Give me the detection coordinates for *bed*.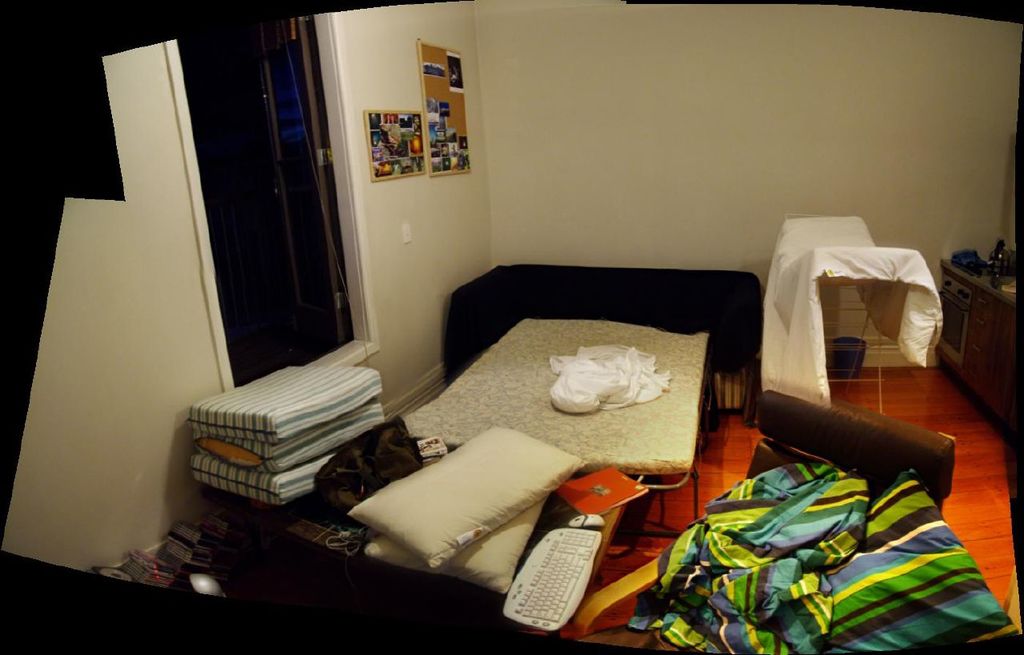
<bbox>377, 255, 759, 524</bbox>.
